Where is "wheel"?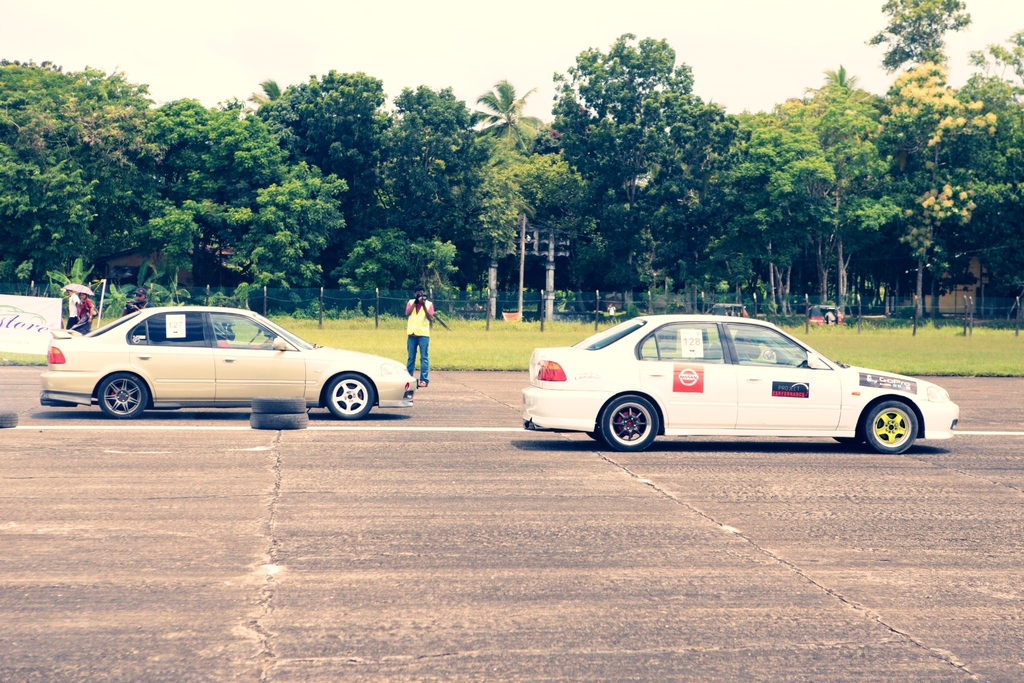
detection(857, 393, 936, 456).
